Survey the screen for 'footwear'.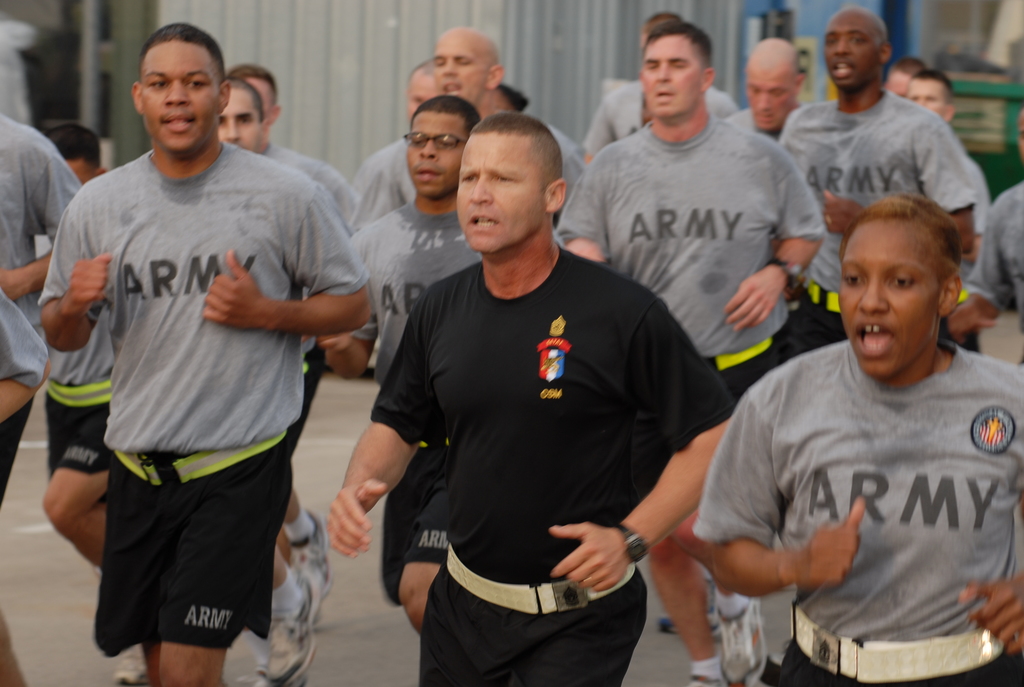
Survey found: (266, 569, 320, 686).
